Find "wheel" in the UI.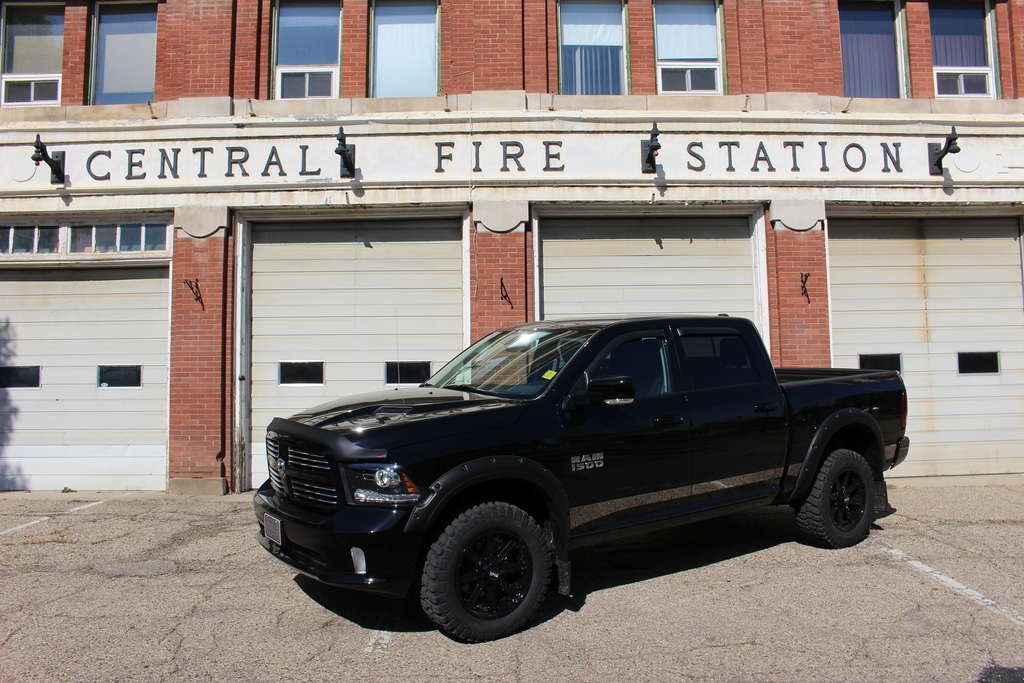
UI element at bbox=(788, 448, 881, 550).
